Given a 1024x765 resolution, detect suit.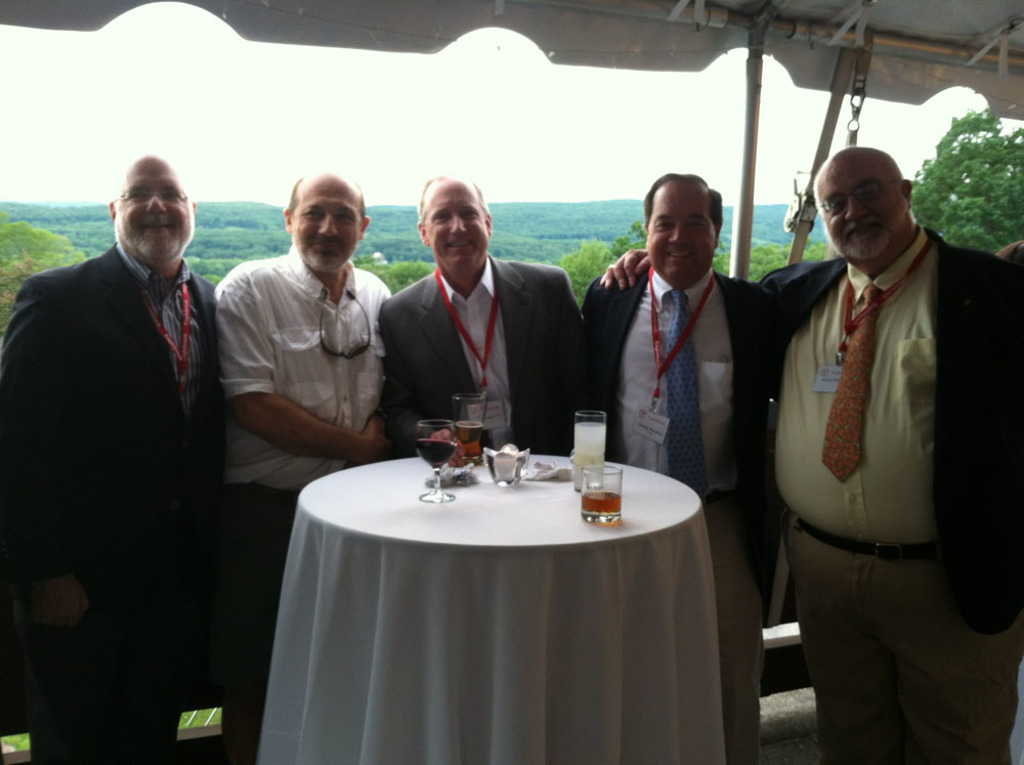
x1=760, y1=226, x2=1023, y2=764.
